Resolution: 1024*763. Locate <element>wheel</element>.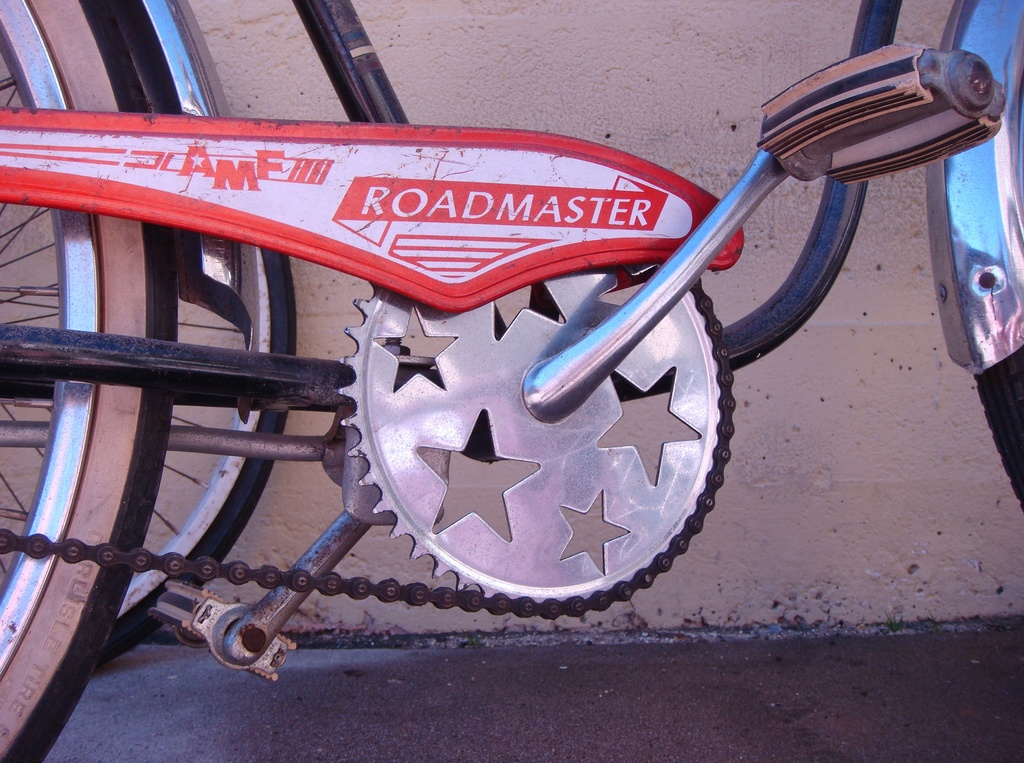
l=0, t=0, r=177, b=762.
